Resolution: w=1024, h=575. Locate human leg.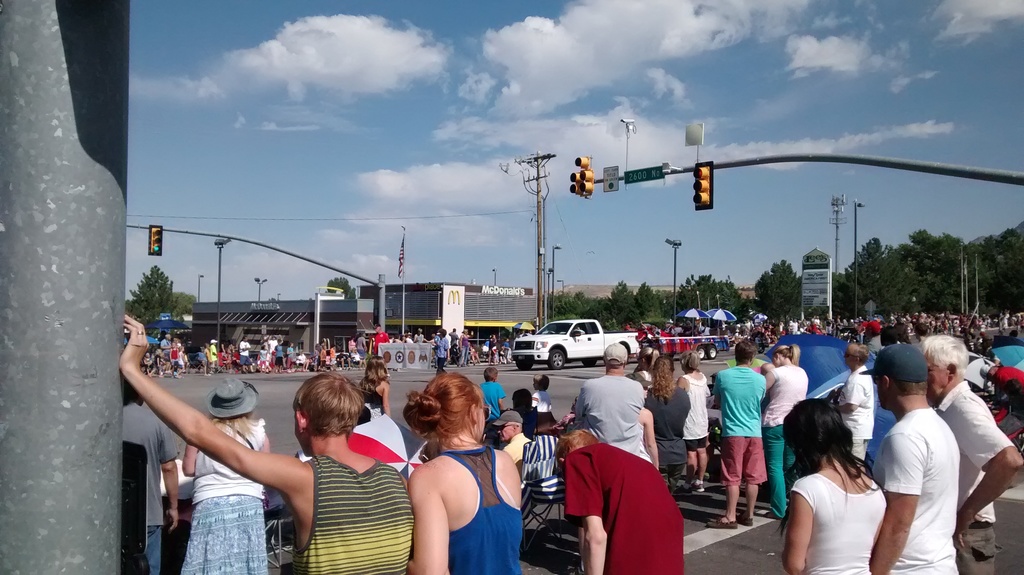
bbox(743, 420, 765, 521).
